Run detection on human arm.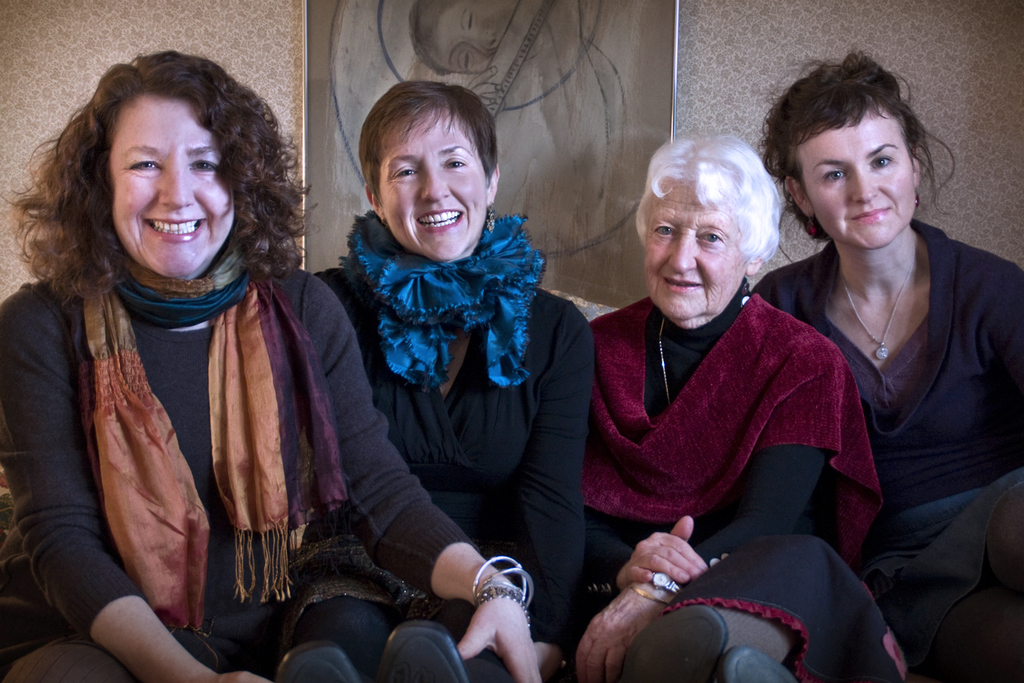
Result: x1=563 y1=340 x2=858 y2=682.
